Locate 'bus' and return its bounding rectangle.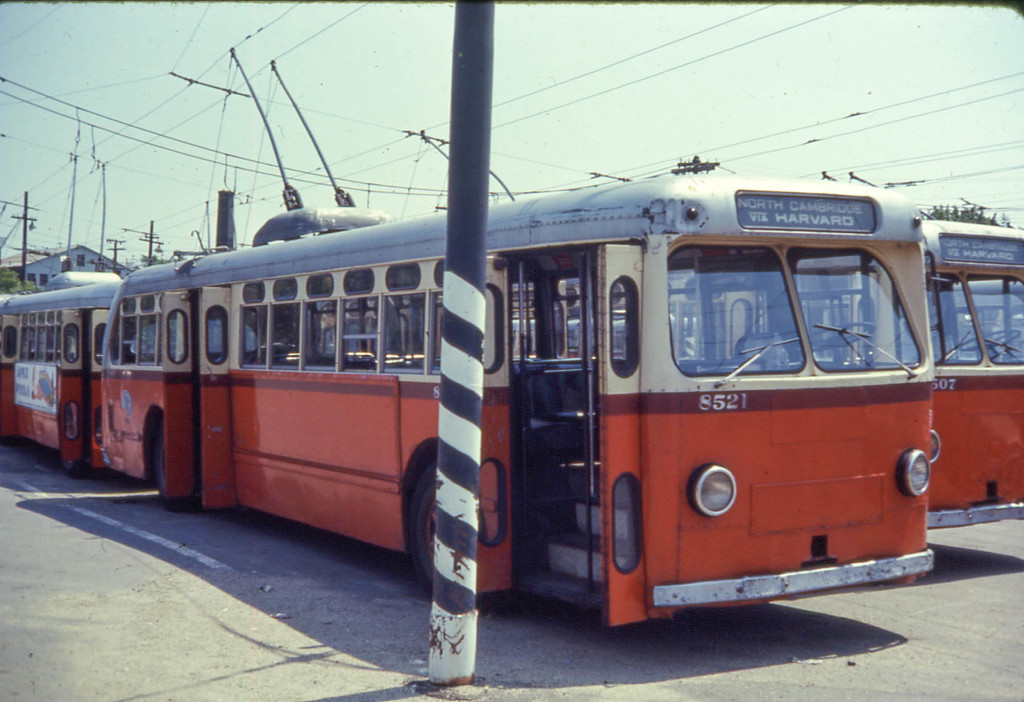
<bbox>556, 219, 1023, 529</bbox>.
